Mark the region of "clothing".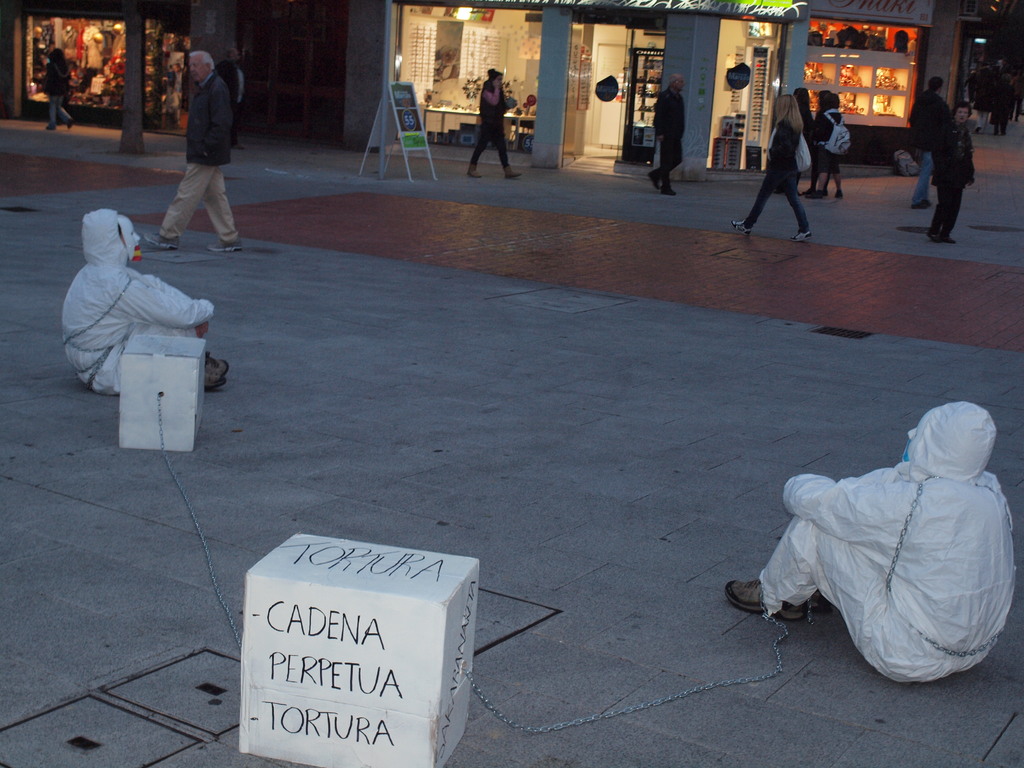
Region: [left=964, top=75, right=976, bottom=97].
